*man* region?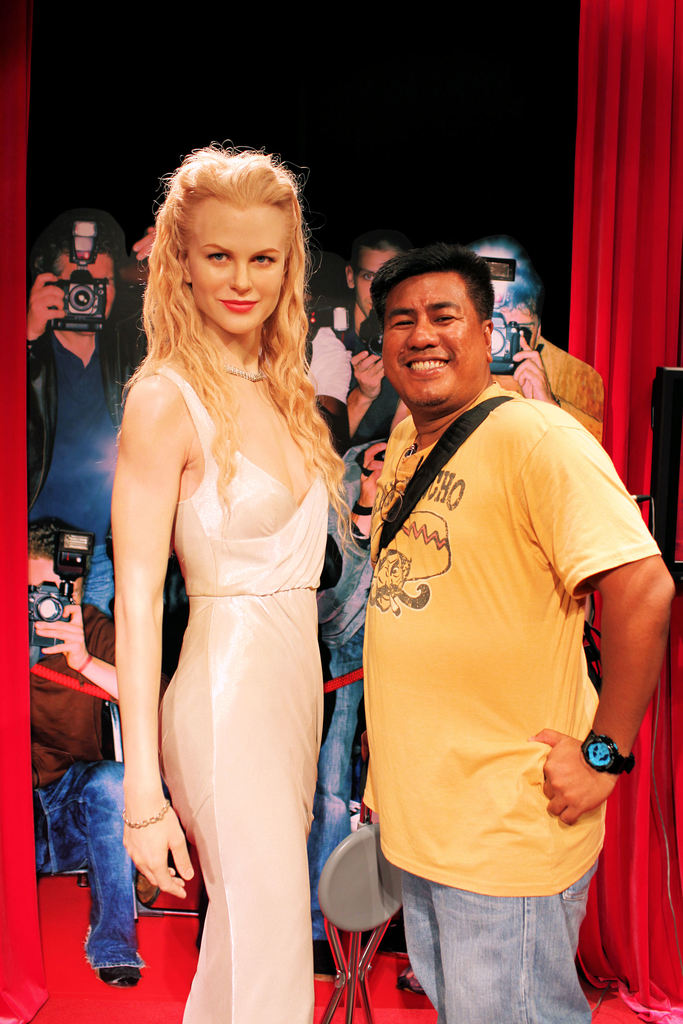
(left=15, top=212, right=174, bottom=756)
